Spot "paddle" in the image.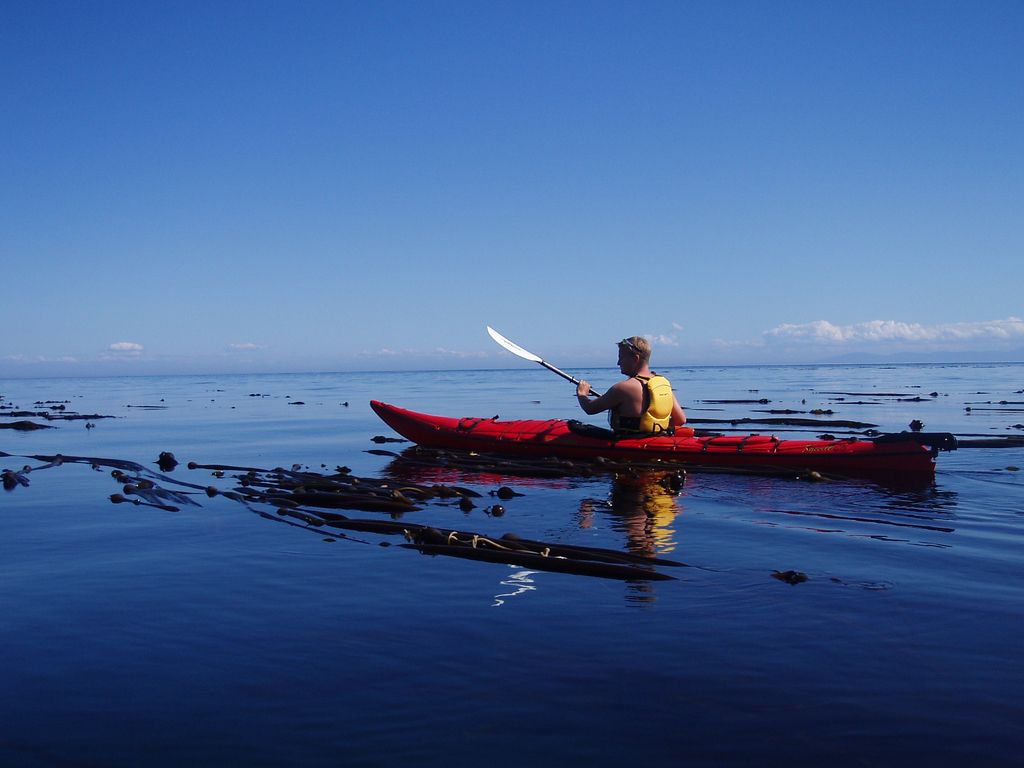
"paddle" found at [235, 325, 876, 488].
